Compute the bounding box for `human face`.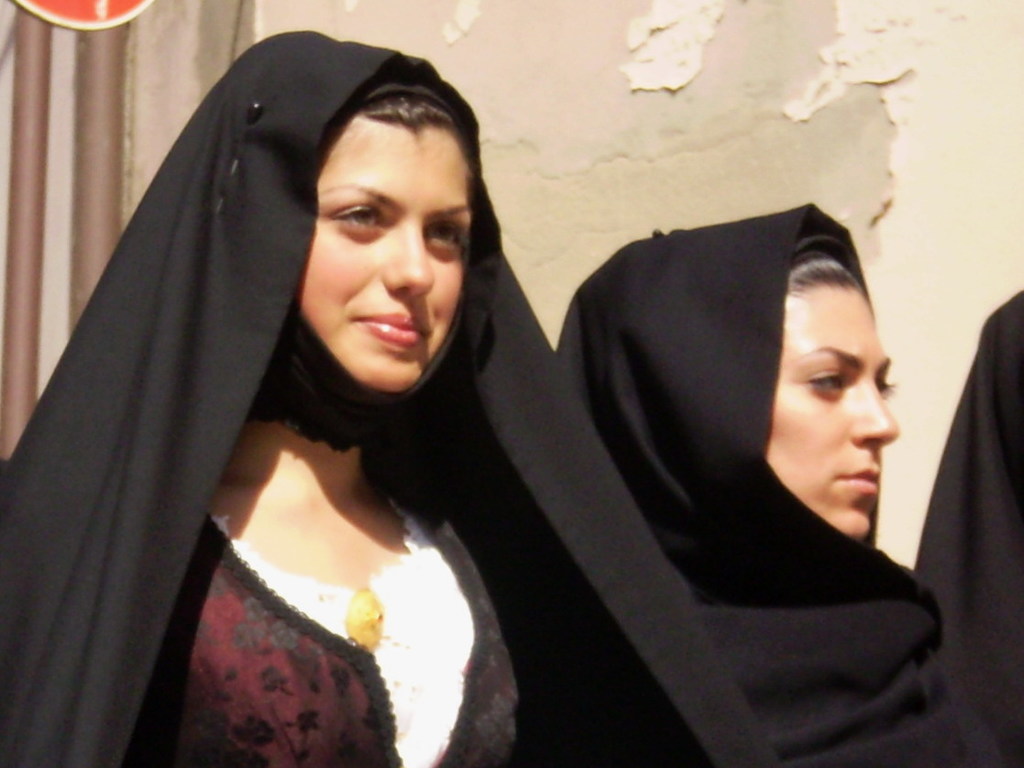
bbox(763, 288, 899, 540).
